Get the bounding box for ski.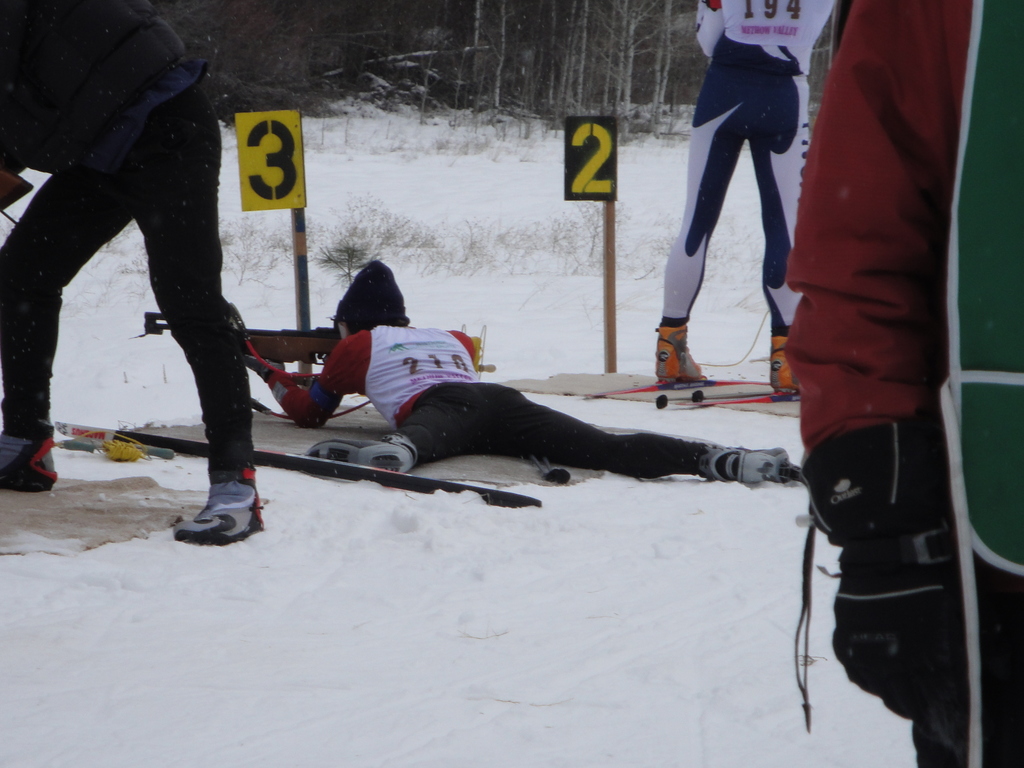
<region>668, 386, 791, 407</region>.
